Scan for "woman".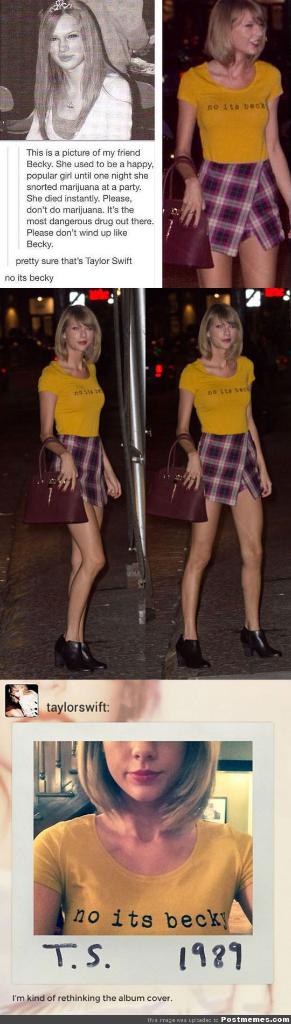
Scan result: [29, 737, 256, 934].
